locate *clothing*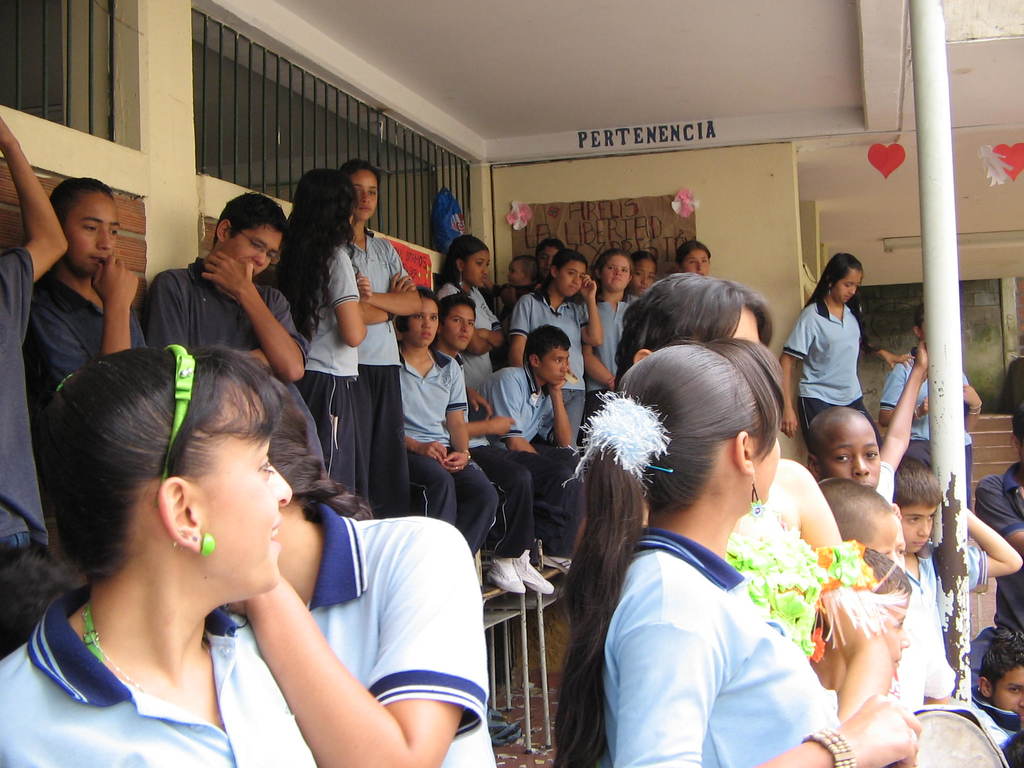
left=290, top=496, right=492, bottom=767
